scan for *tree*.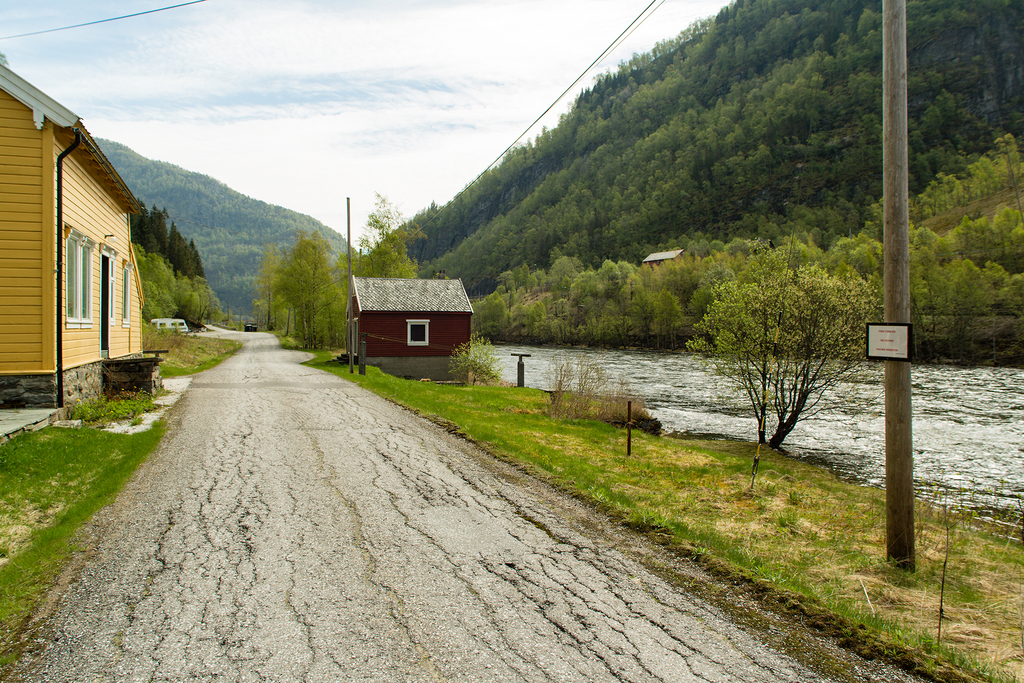
Scan result: x1=132 y1=242 x2=180 y2=325.
